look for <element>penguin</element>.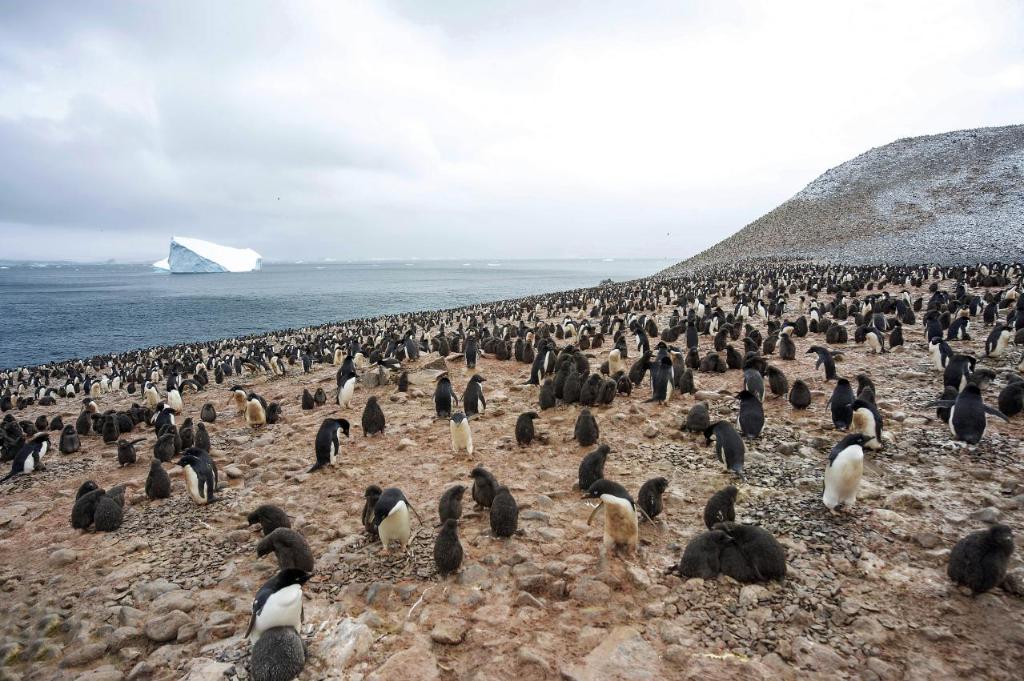
Found: [780,334,796,363].
